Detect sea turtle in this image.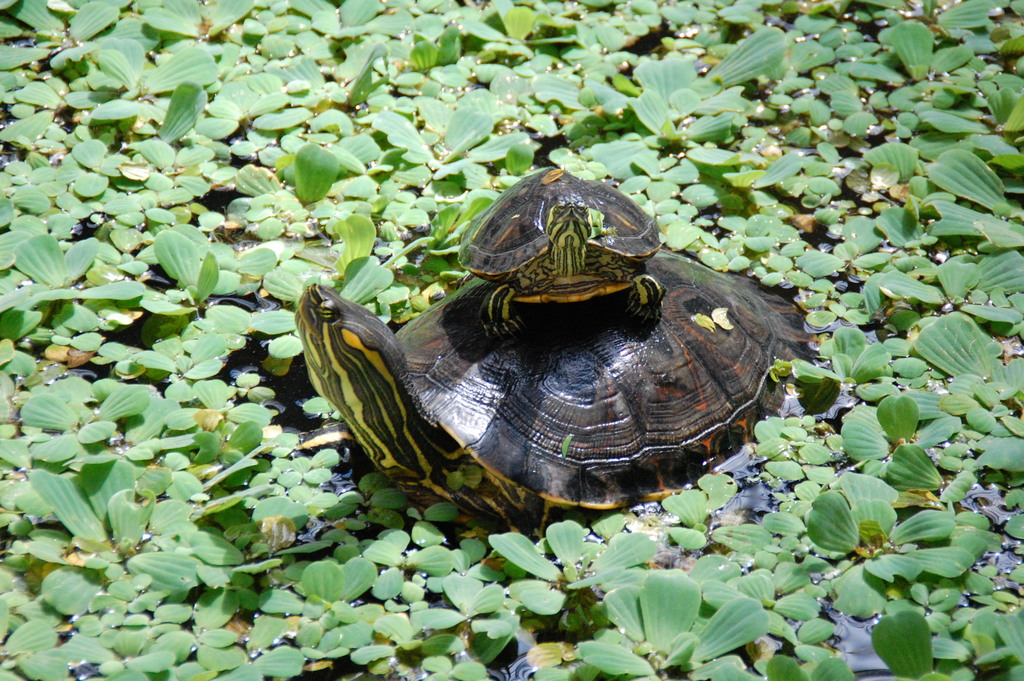
Detection: 289:252:825:546.
